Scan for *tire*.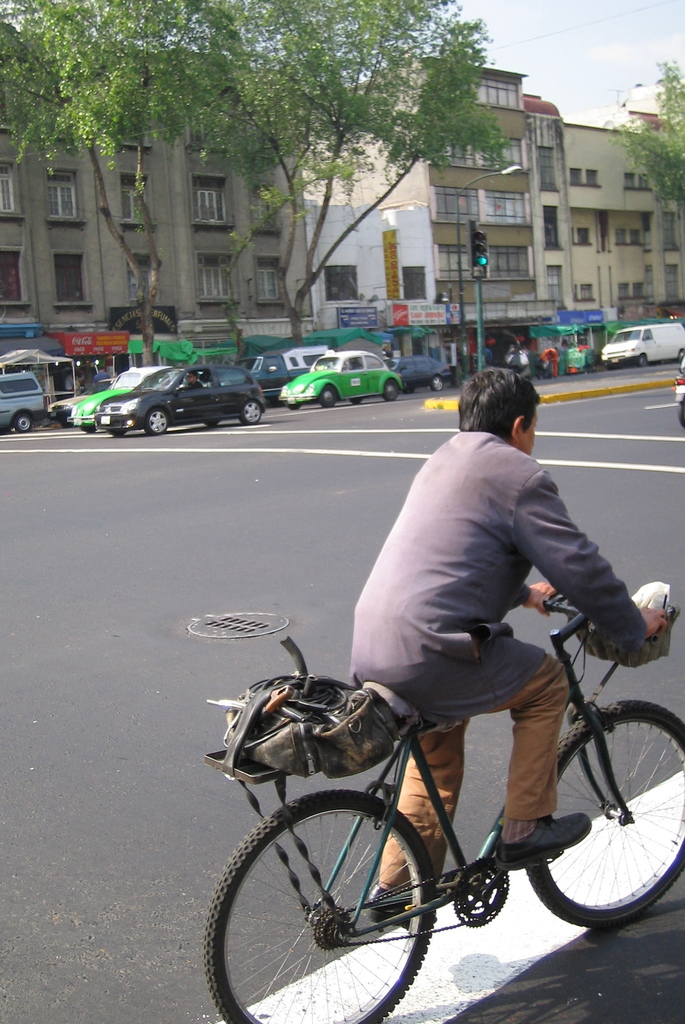
Scan result: [640,351,652,369].
